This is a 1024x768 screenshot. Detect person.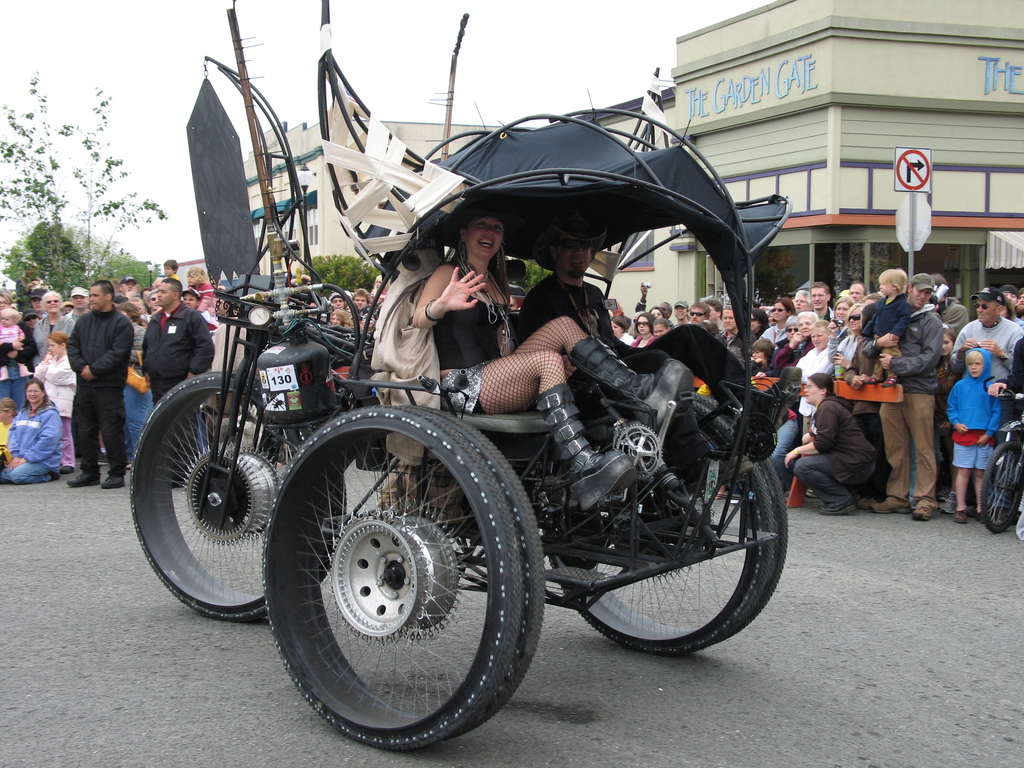
(0,380,69,482).
